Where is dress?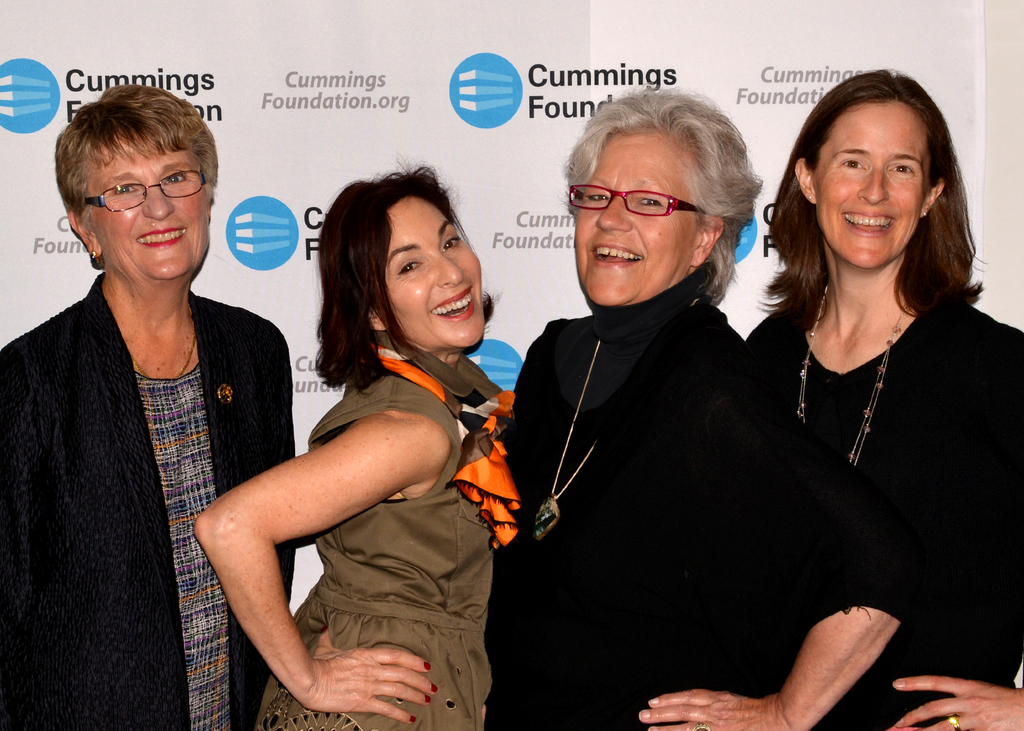
250, 341, 504, 730.
